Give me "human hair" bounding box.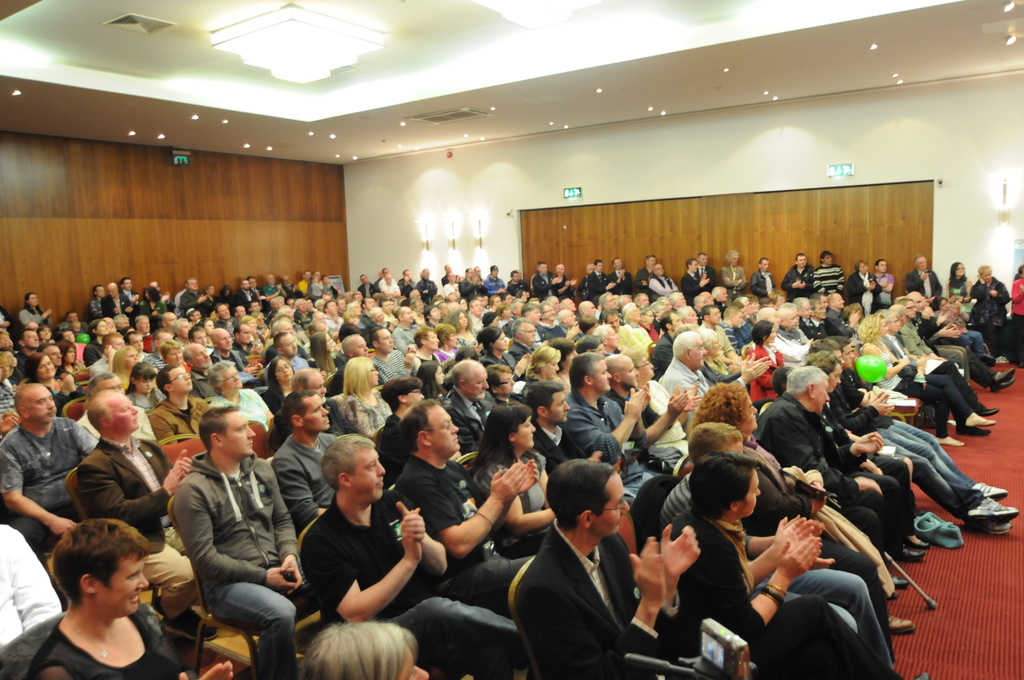
646,254,657,262.
